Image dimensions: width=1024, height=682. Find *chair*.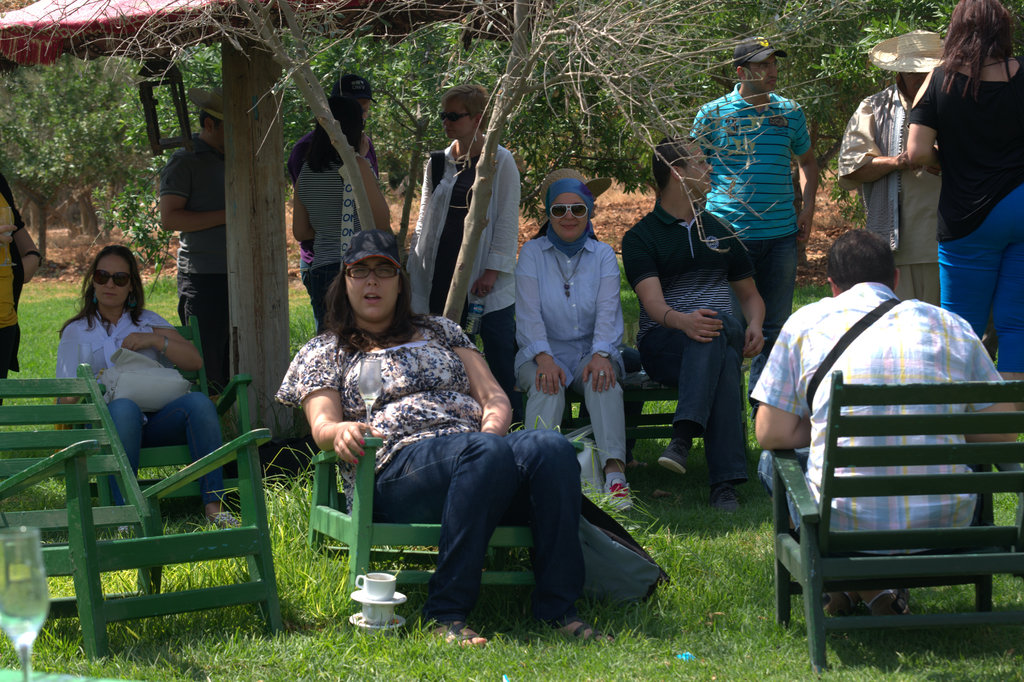
l=68, t=317, r=257, b=511.
